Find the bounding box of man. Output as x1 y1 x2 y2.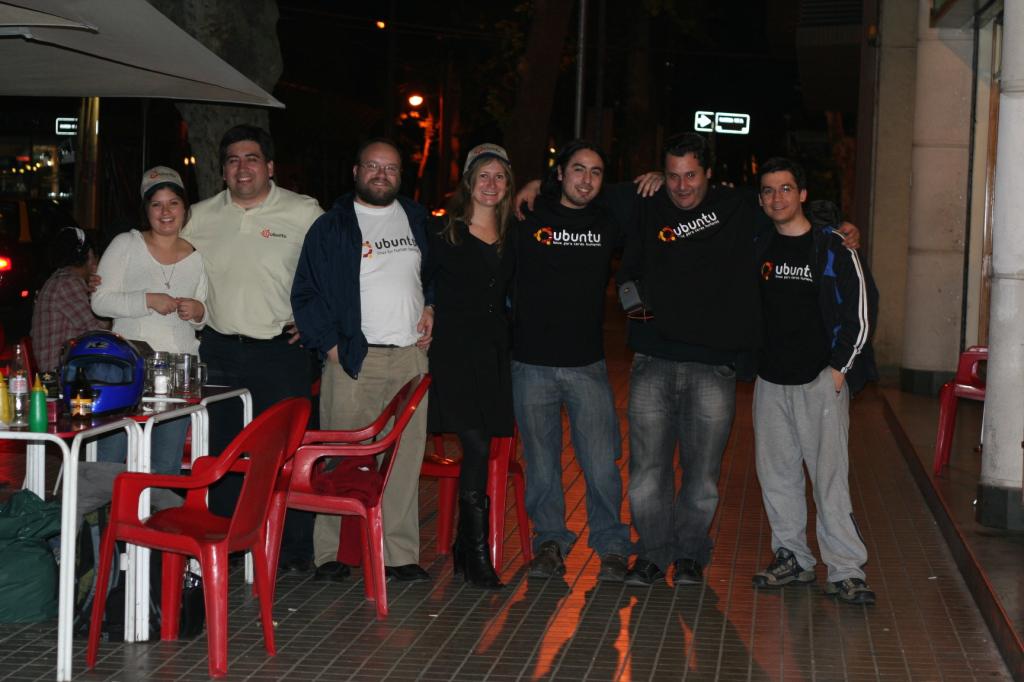
176 135 326 572.
